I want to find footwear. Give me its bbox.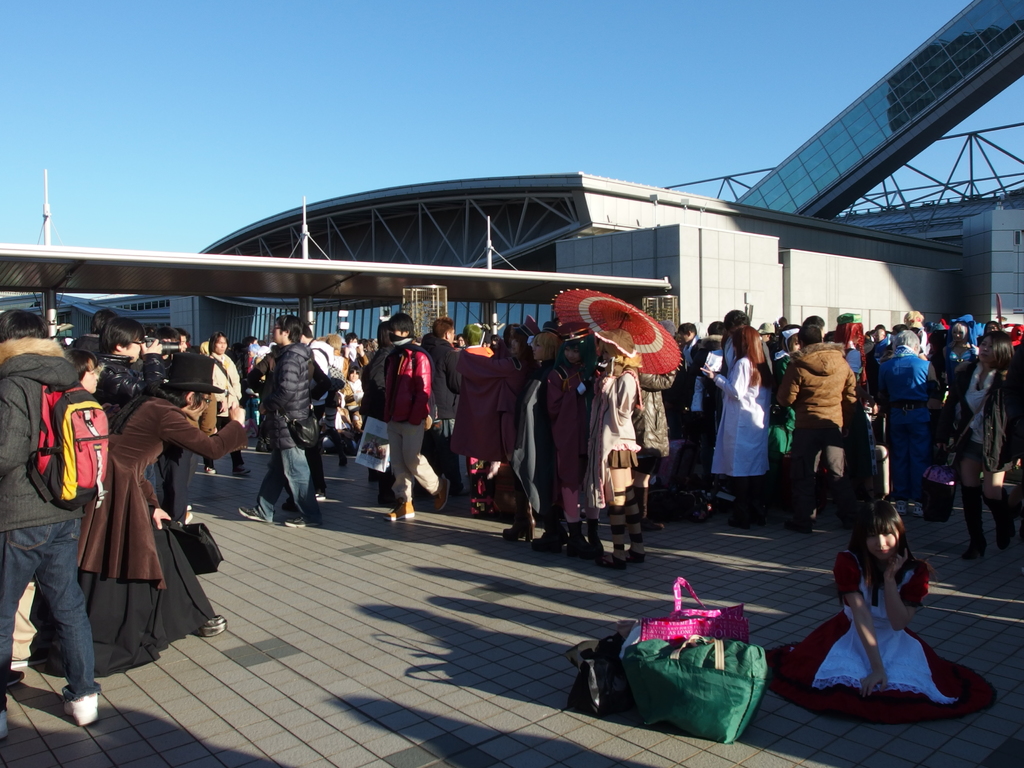
<box>244,505,271,521</box>.
